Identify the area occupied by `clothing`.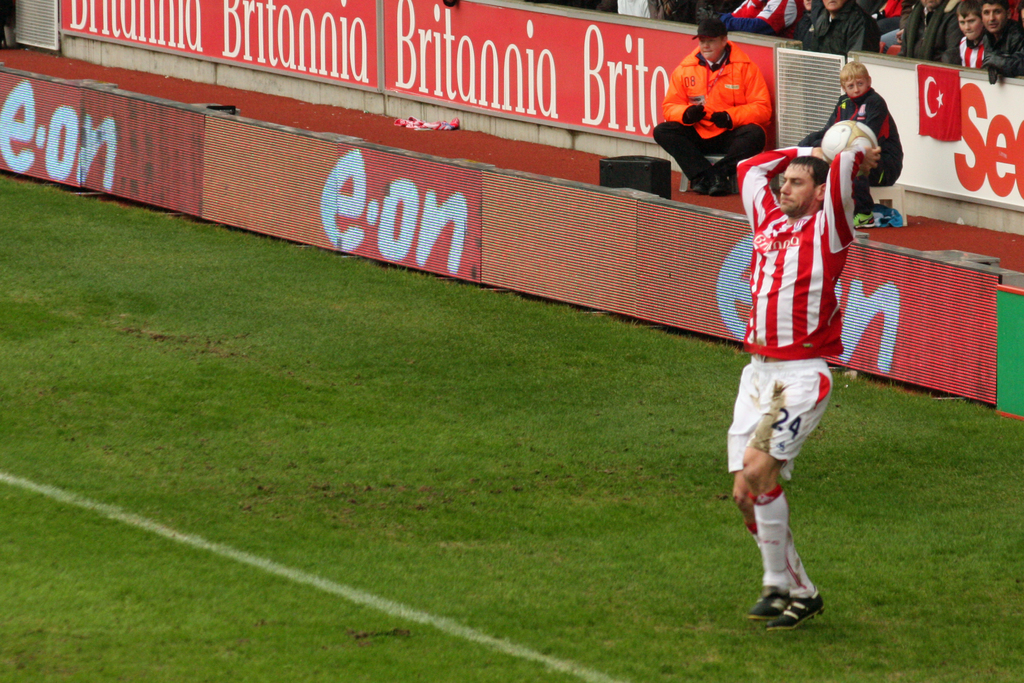
Area: x1=737 y1=151 x2=854 y2=538.
